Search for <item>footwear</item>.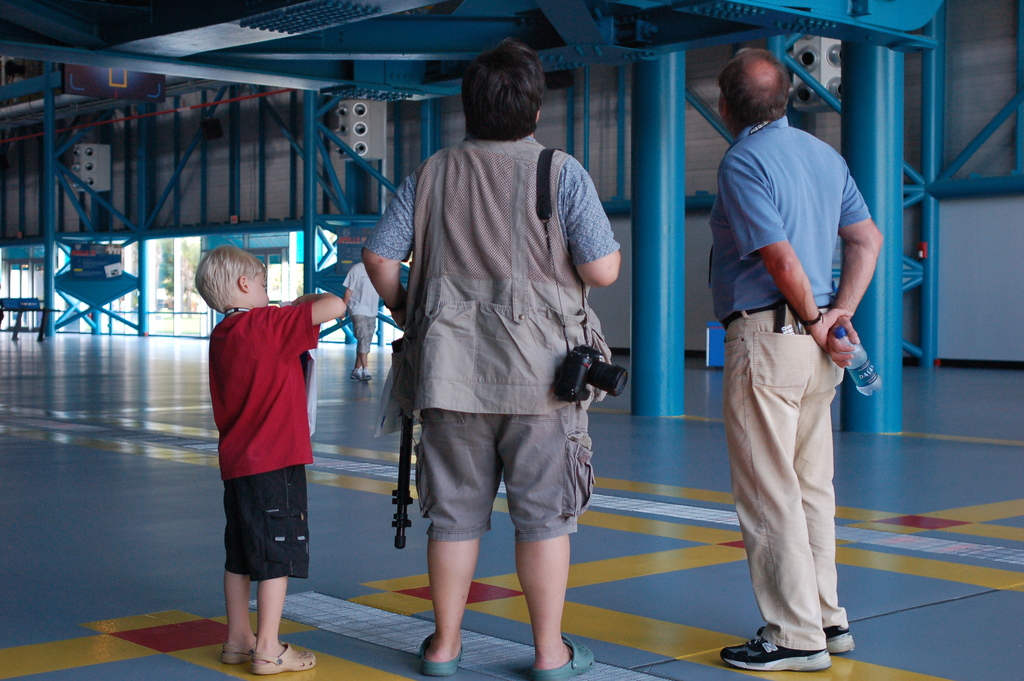
Found at <box>221,639,257,665</box>.
